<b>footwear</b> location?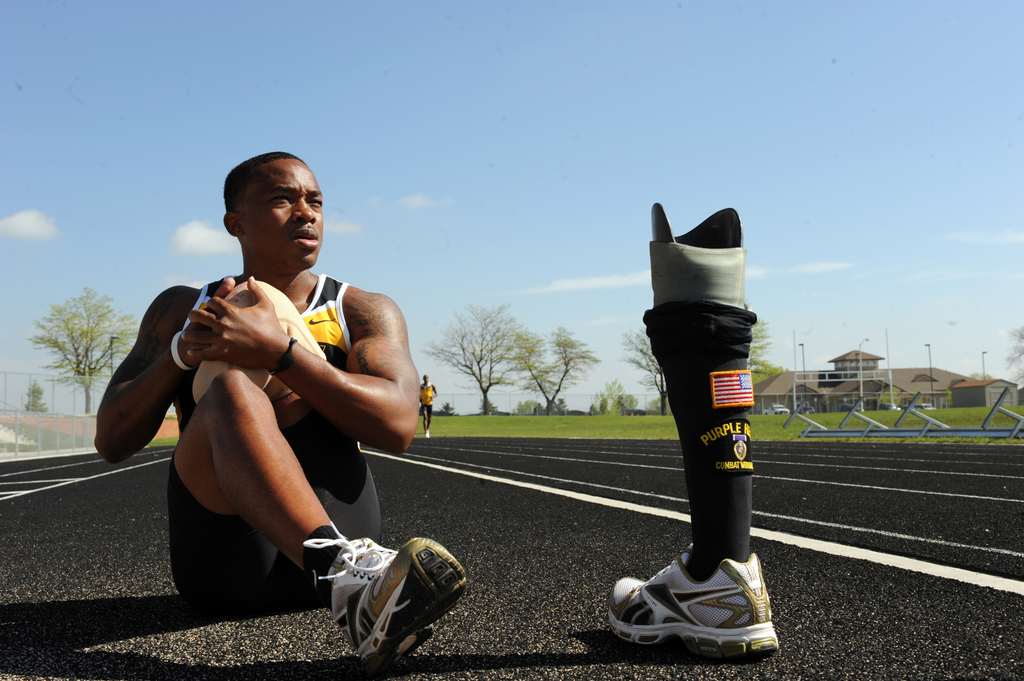
<box>604,550,776,666</box>
